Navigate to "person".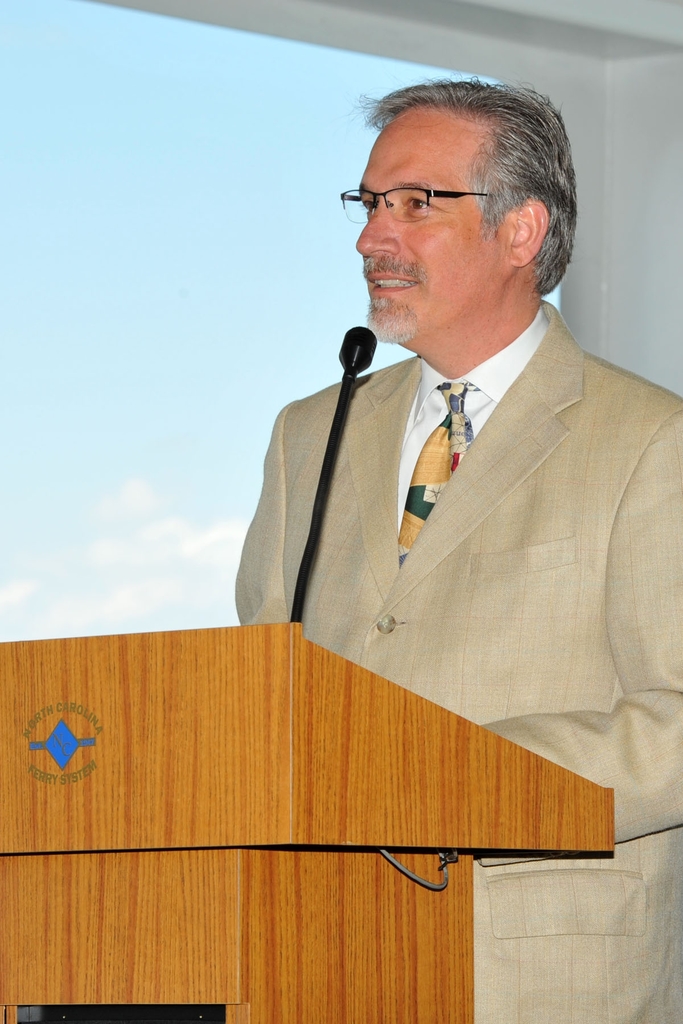
Navigation target: rect(236, 84, 682, 1023).
